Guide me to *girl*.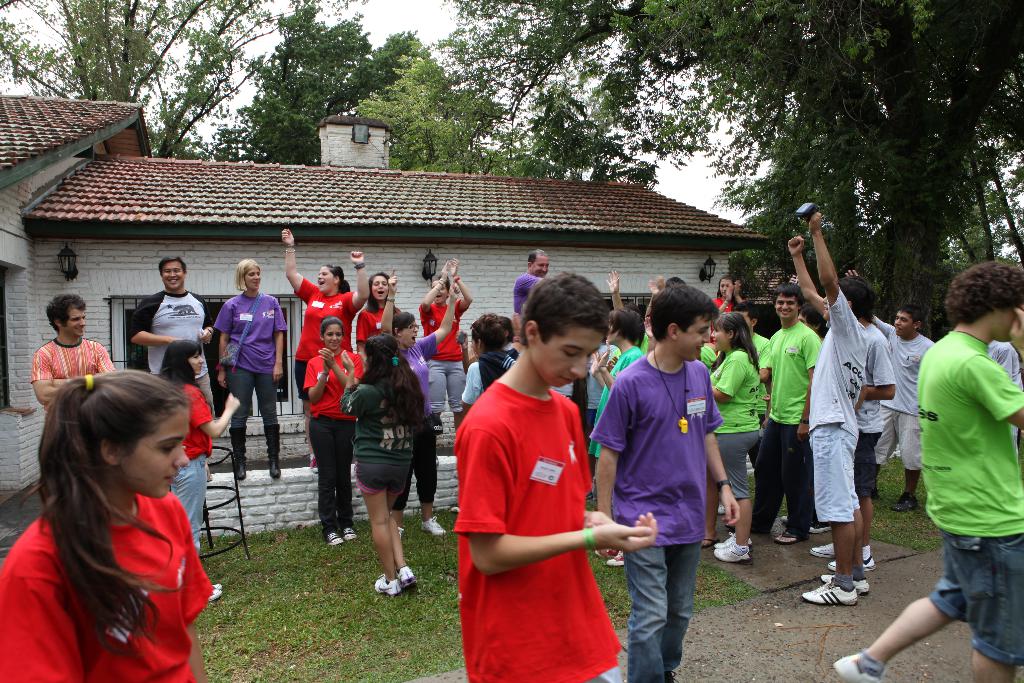
Guidance: pyautogui.locateOnScreen(282, 228, 367, 468).
